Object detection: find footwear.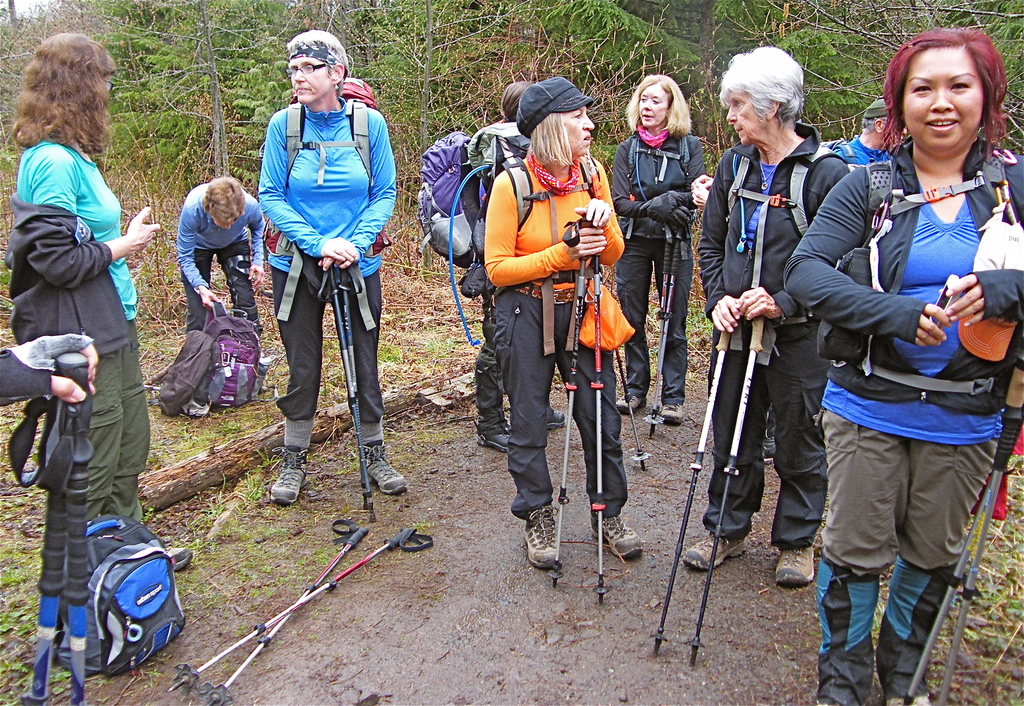
(x1=519, y1=501, x2=554, y2=570).
